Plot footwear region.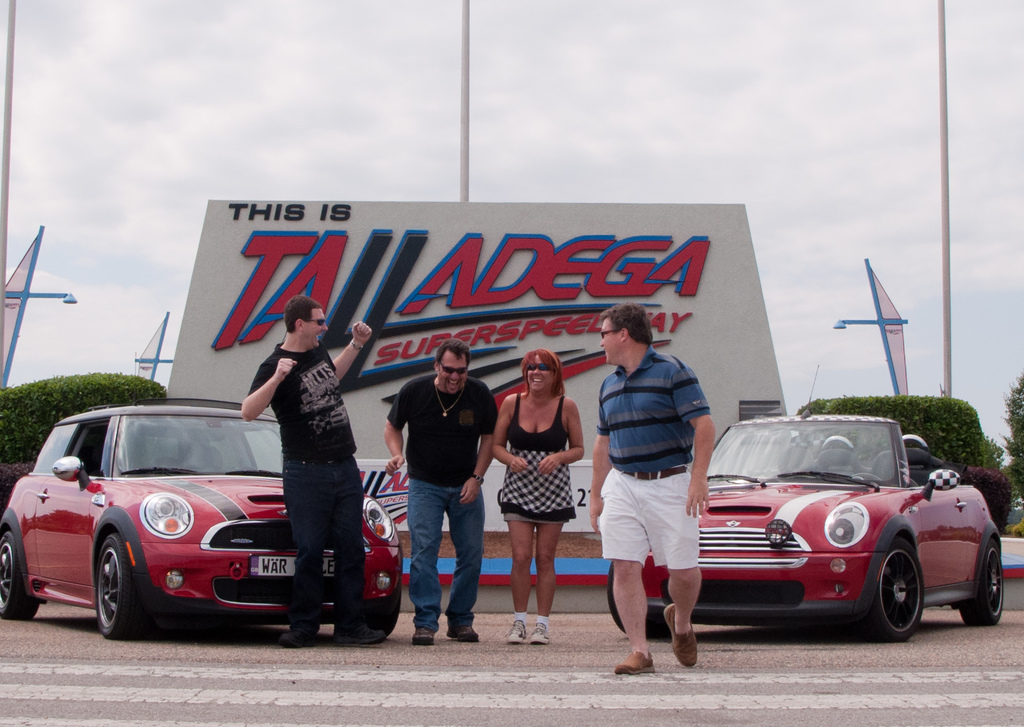
Plotted at <bbox>282, 617, 316, 647</bbox>.
